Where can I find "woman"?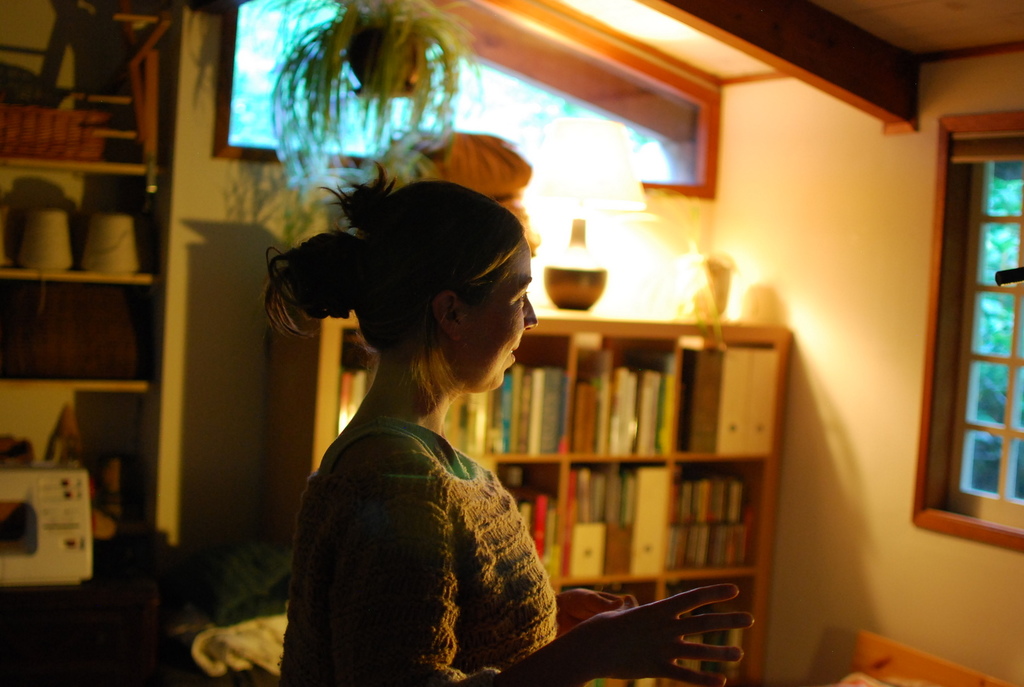
You can find it at rect(260, 160, 753, 686).
